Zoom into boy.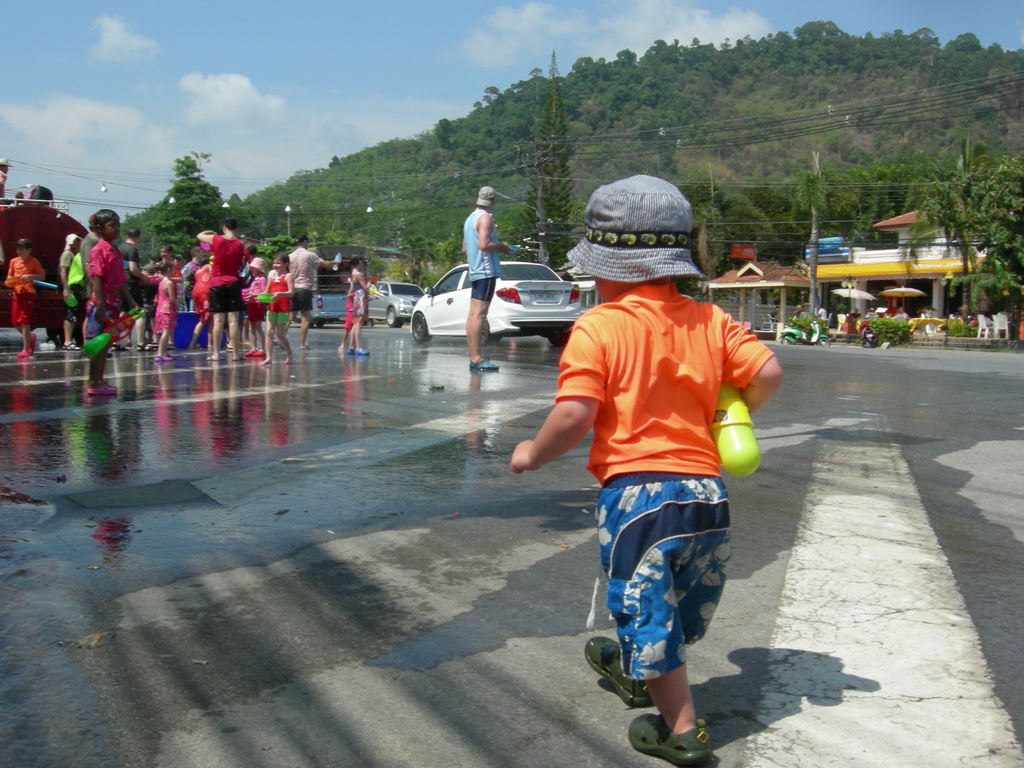
Zoom target: (left=508, top=173, right=784, bottom=764).
